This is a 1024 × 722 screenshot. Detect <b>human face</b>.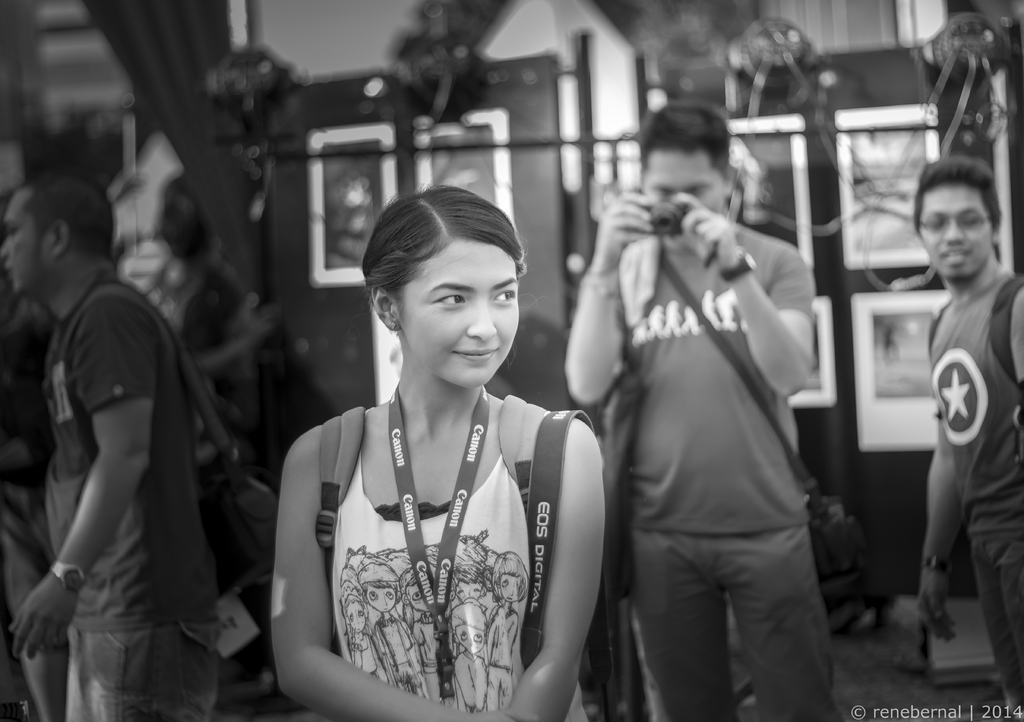
(912, 185, 996, 284).
